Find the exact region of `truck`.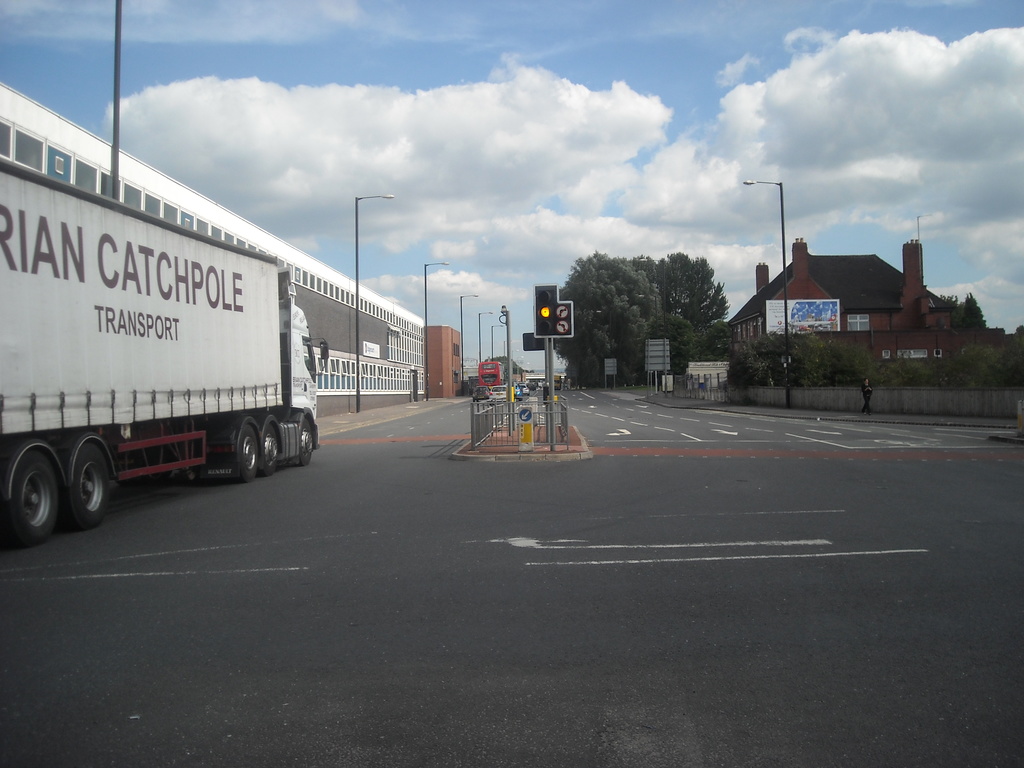
Exact region: bbox=(555, 374, 562, 392).
